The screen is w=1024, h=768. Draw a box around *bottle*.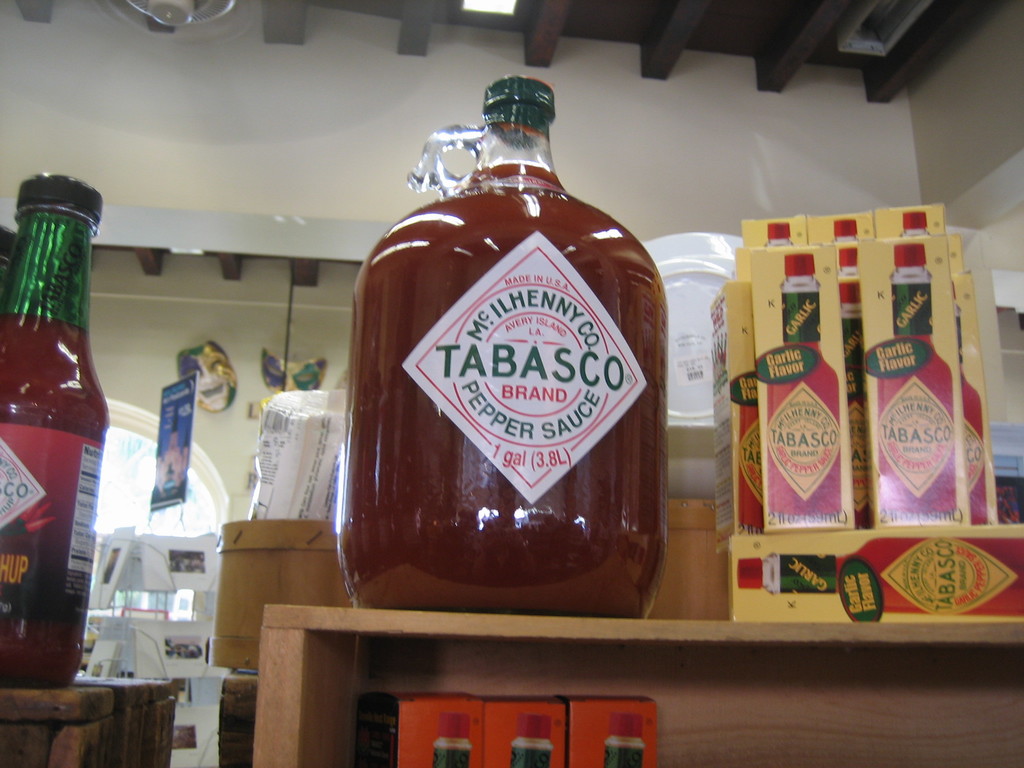
766, 253, 842, 516.
